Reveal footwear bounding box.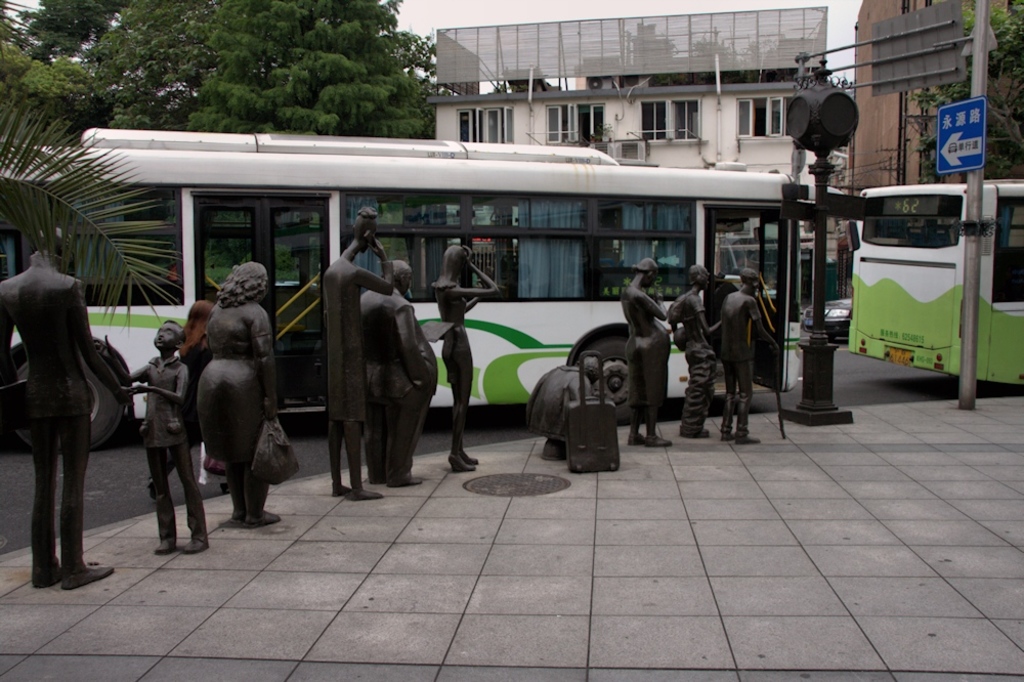
Revealed: bbox=[156, 540, 172, 554].
